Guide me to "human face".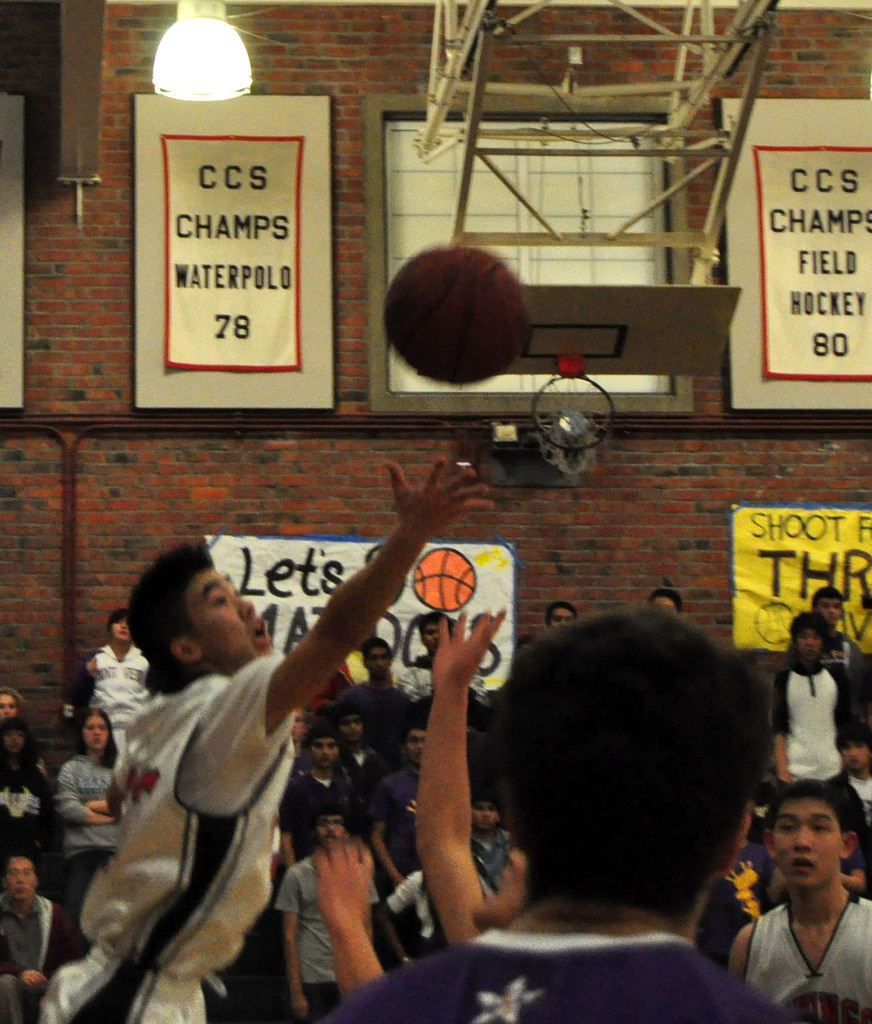
Guidance: l=108, t=616, r=129, b=643.
